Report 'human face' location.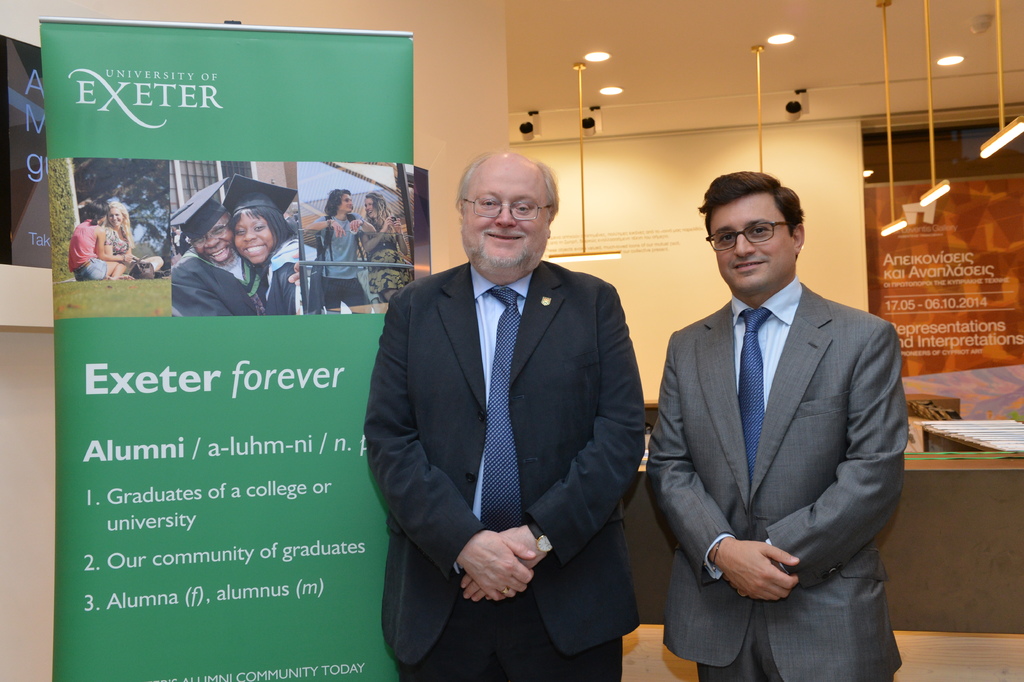
Report: 335/192/354/214.
